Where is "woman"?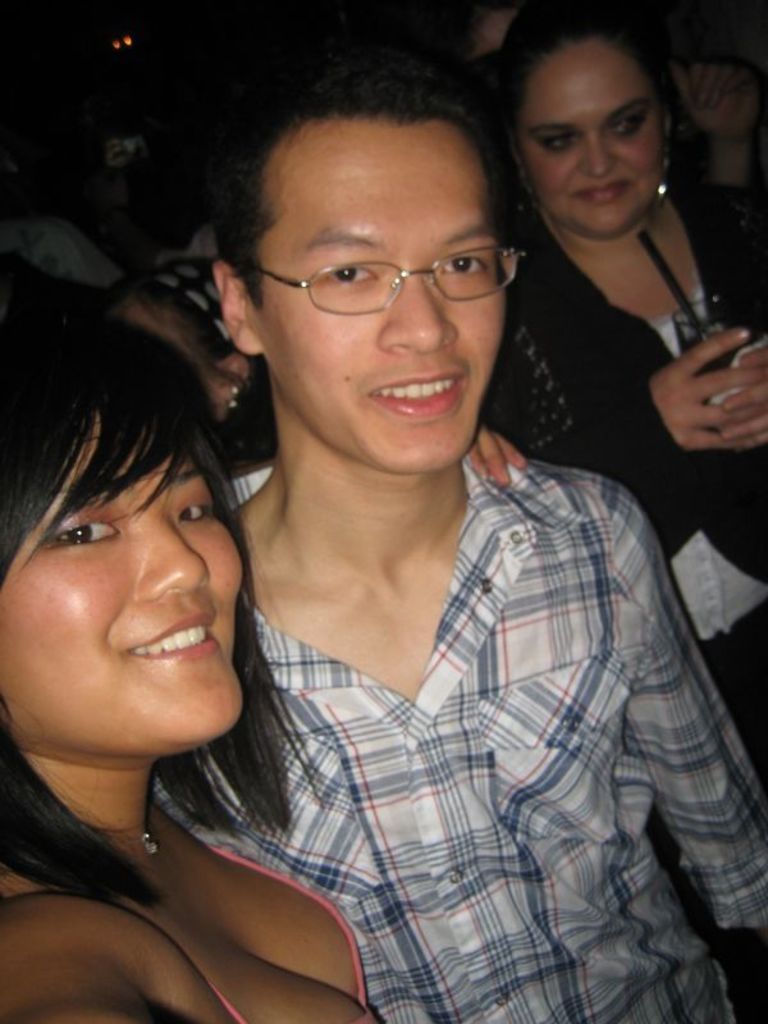
locate(0, 282, 383, 1023).
